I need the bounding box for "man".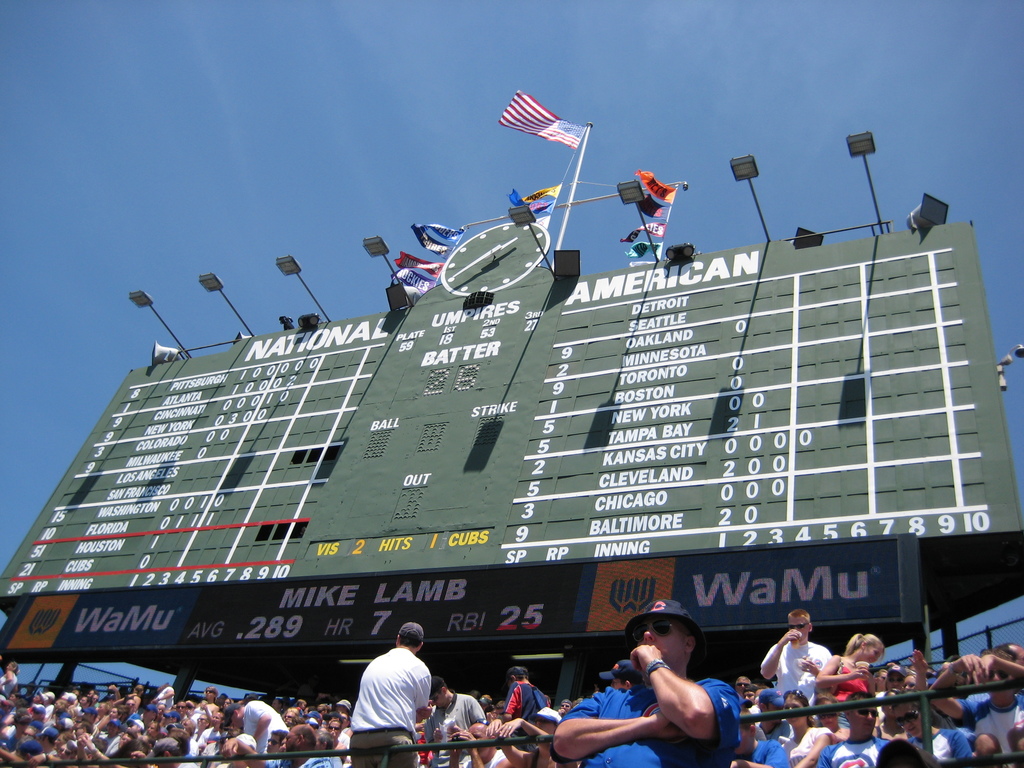
Here it is: locate(896, 695, 968, 762).
